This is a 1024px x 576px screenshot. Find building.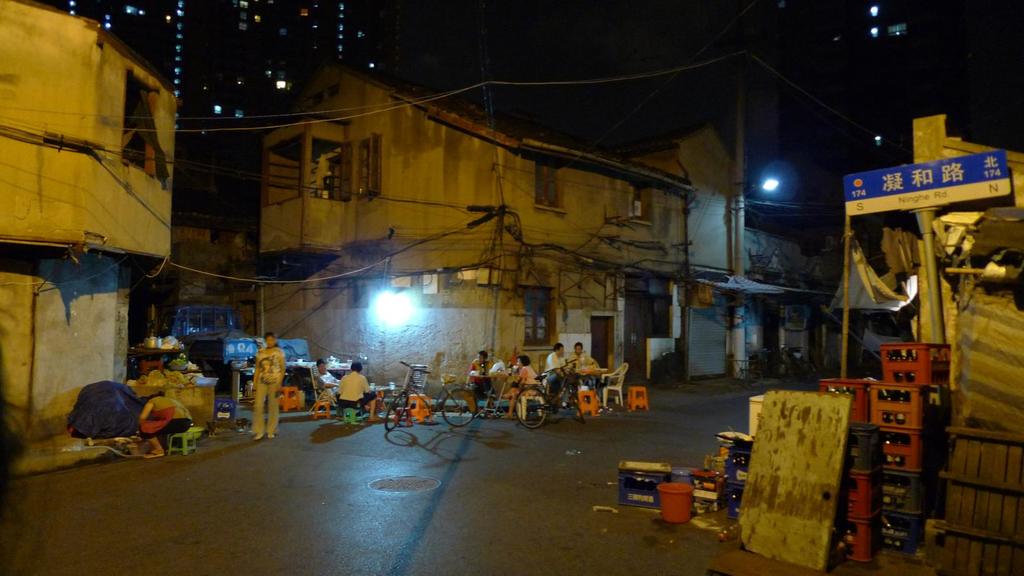
Bounding box: Rect(252, 49, 694, 403).
